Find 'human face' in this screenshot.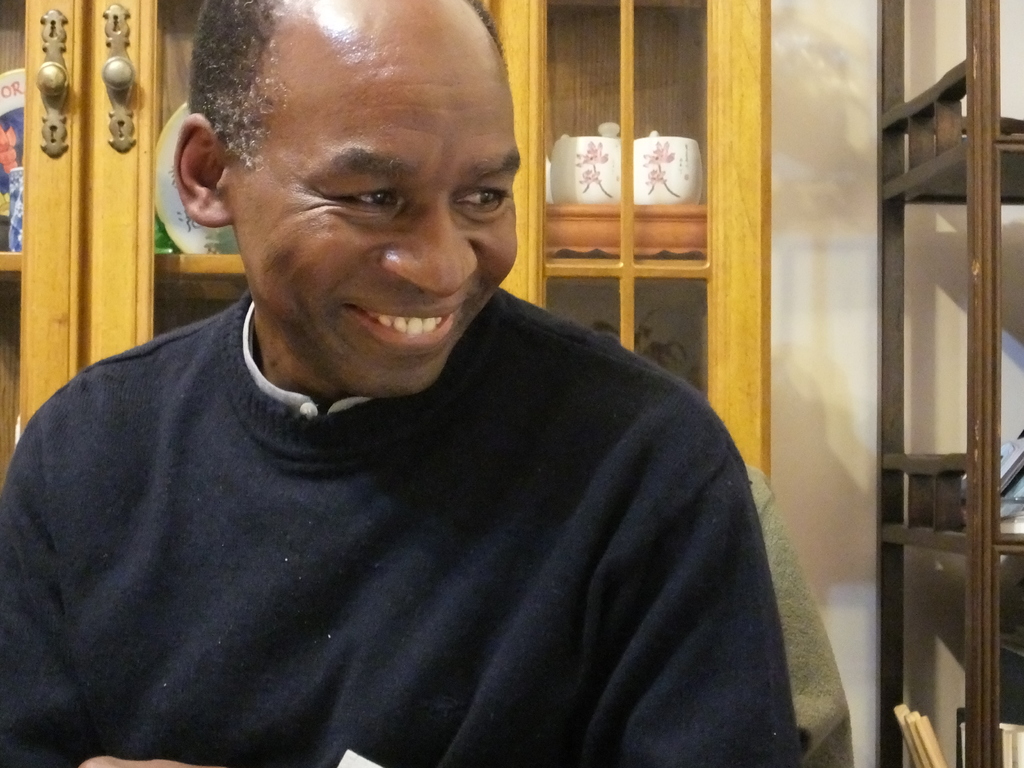
The bounding box for 'human face' is box=[230, 51, 529, 402].
